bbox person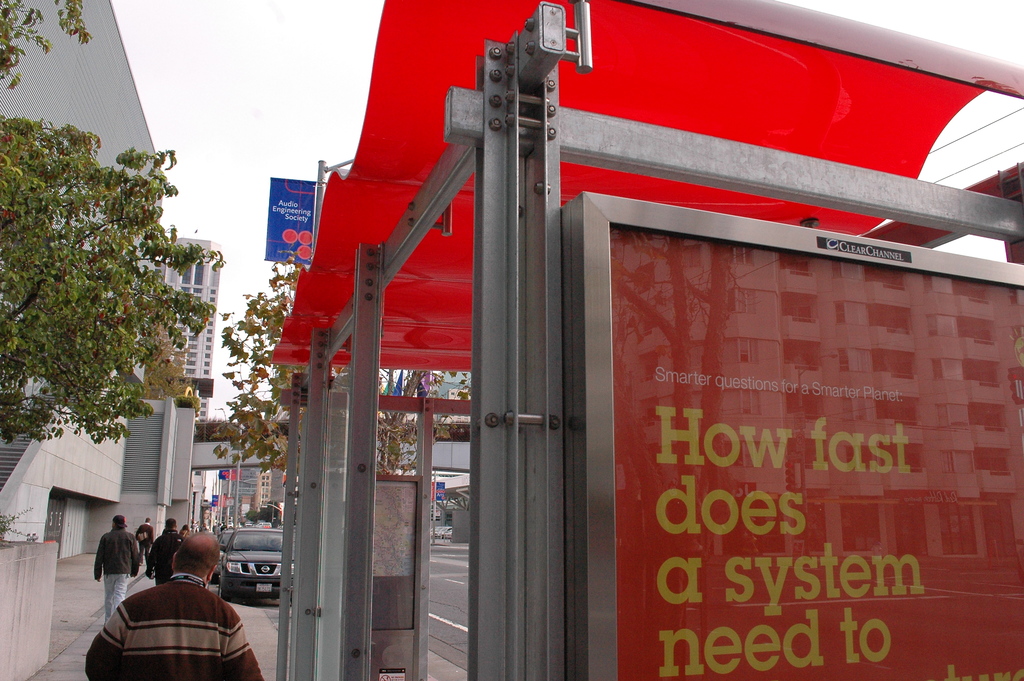
(143,515,183,585)
